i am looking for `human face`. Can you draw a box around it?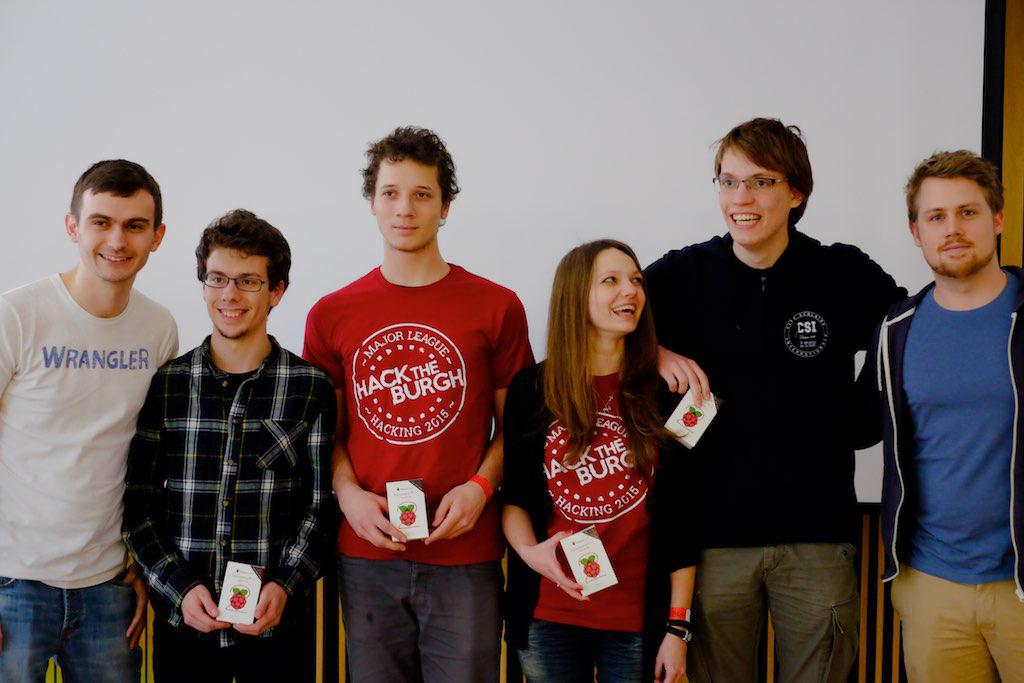
Sure, the bounding box is crop(720, 144, 788, 241).
